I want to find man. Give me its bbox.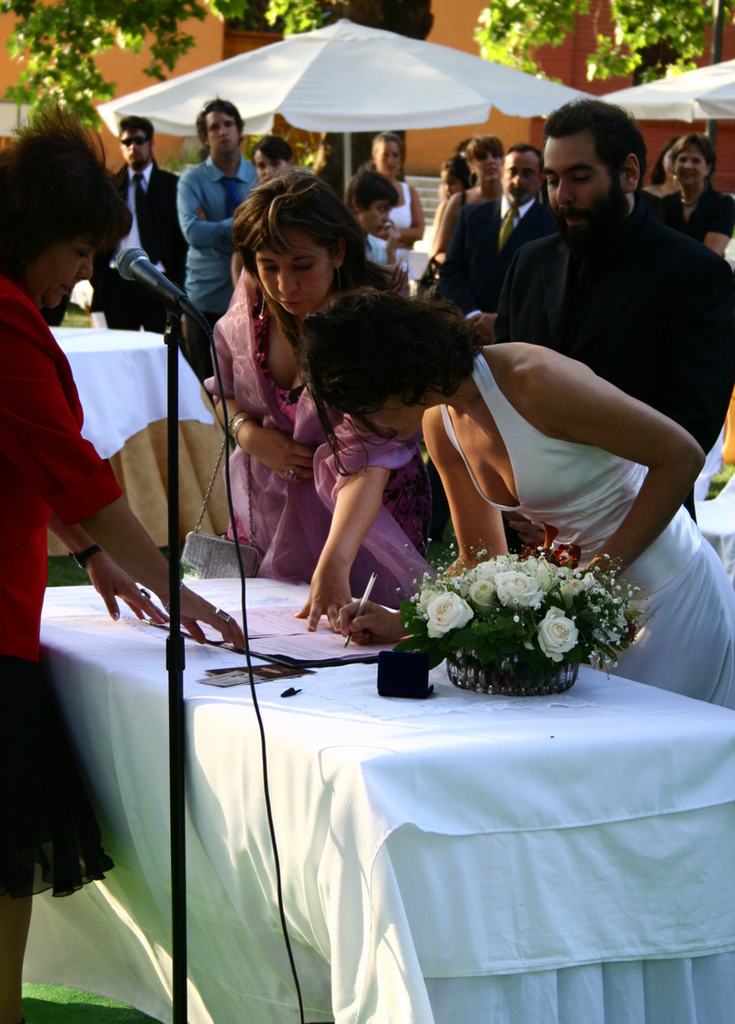
x1=480, y1=94, x2=734, y2=479.
